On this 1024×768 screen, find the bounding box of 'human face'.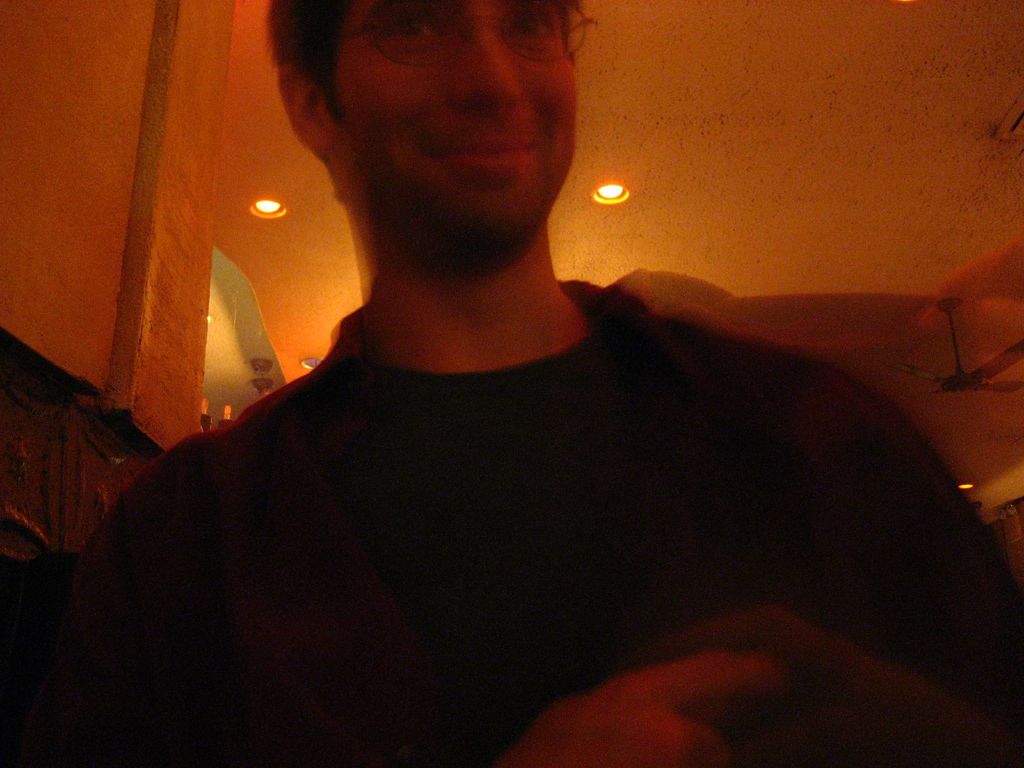
Bounding box: Rect(326, 0, 576, 253).
